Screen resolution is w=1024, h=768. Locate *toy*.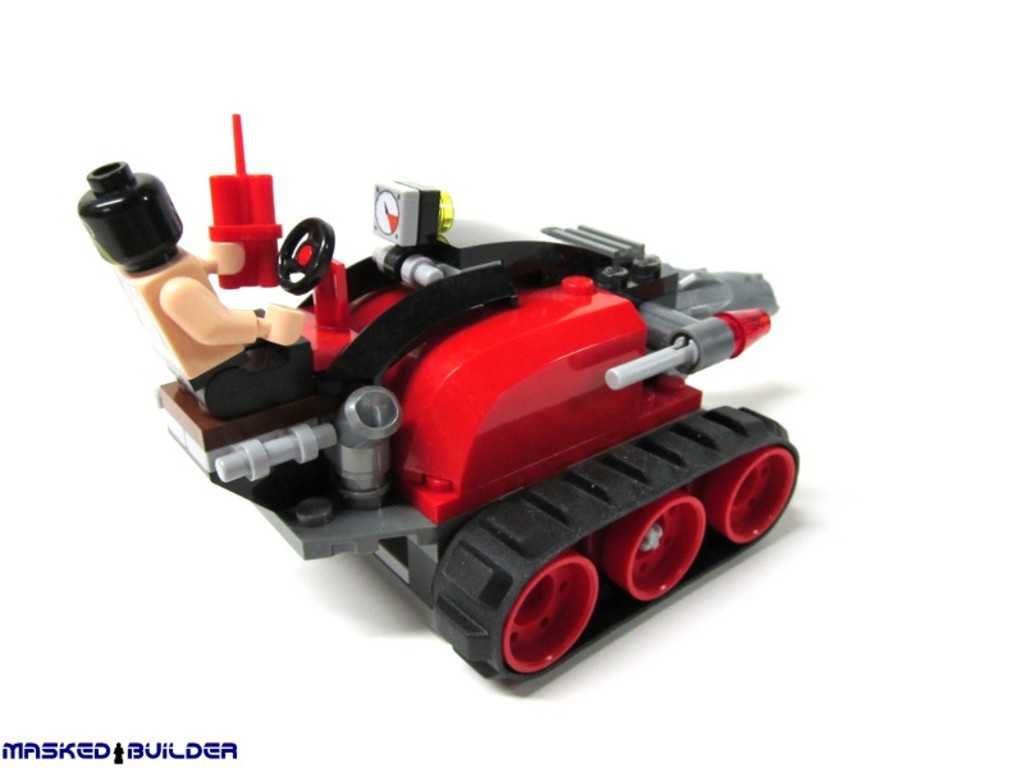
left=74, top=142, right=860, bottom=703.
